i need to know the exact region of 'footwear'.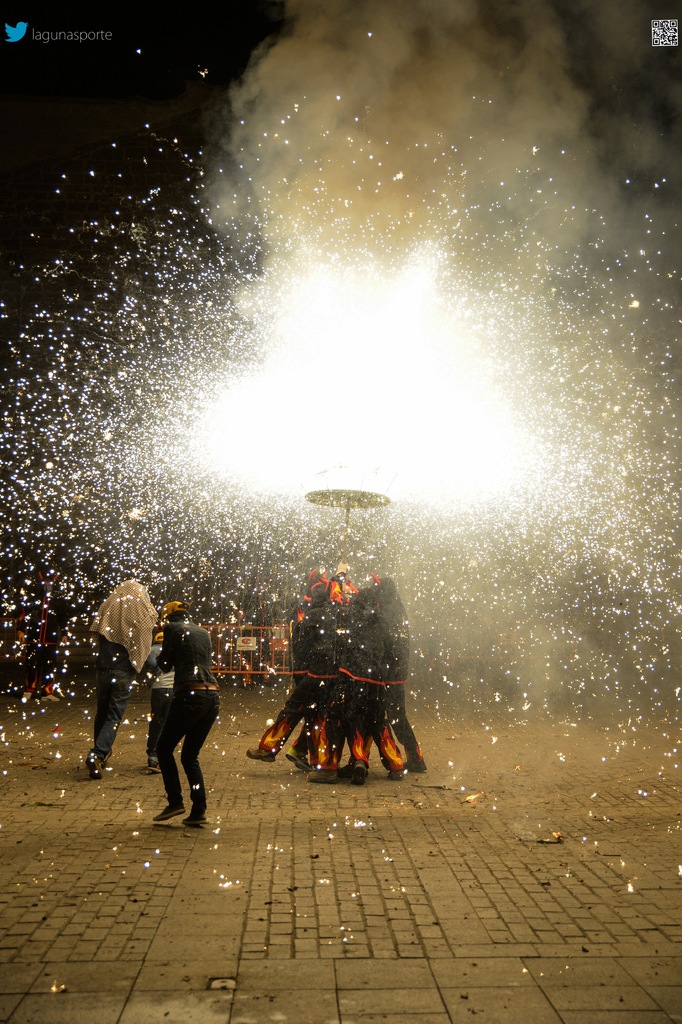
Region: box=[383, 772, 403, 785].
